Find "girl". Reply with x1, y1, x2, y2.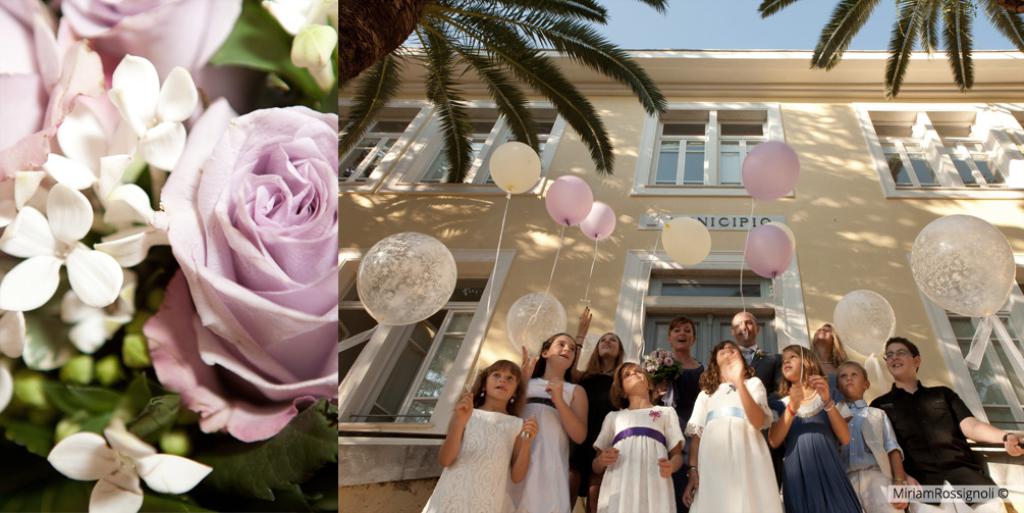
522, 331, 587, 512.
